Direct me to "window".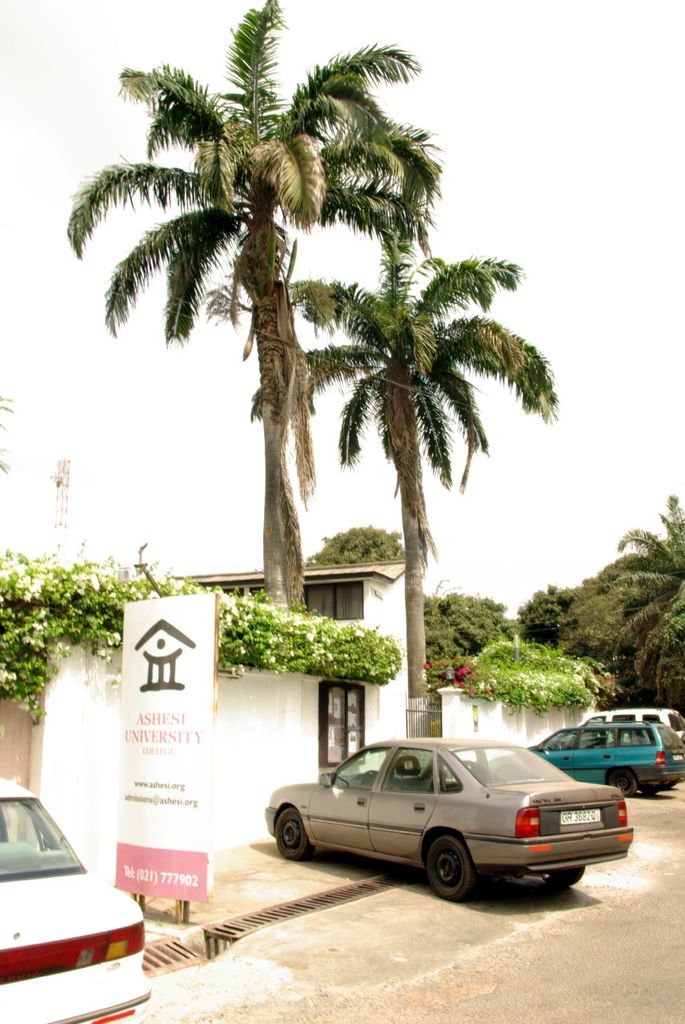
Direction: 302 574 370 624.
